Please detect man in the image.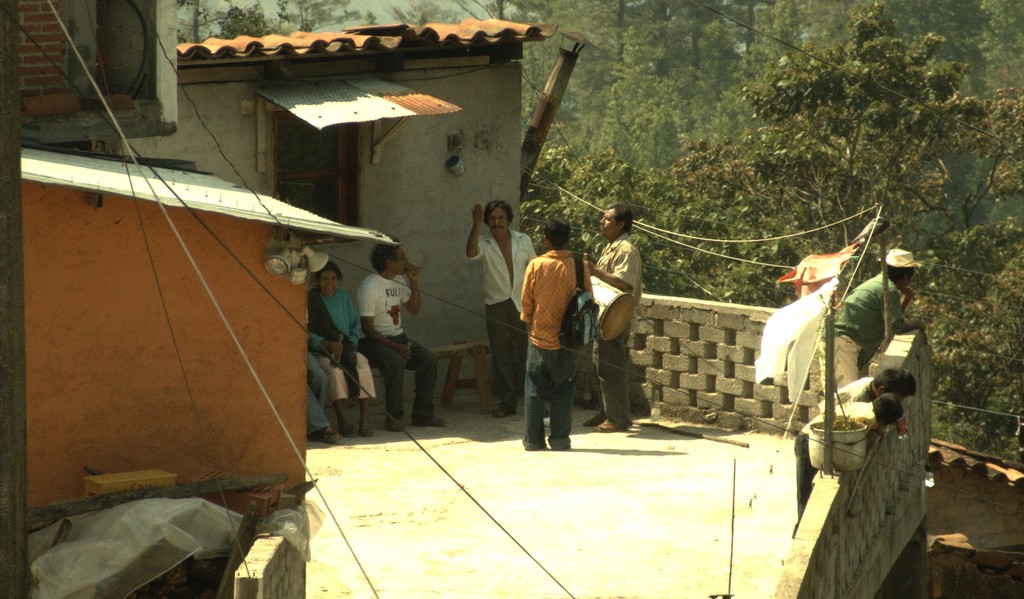
(581, 201, 644, 432).
